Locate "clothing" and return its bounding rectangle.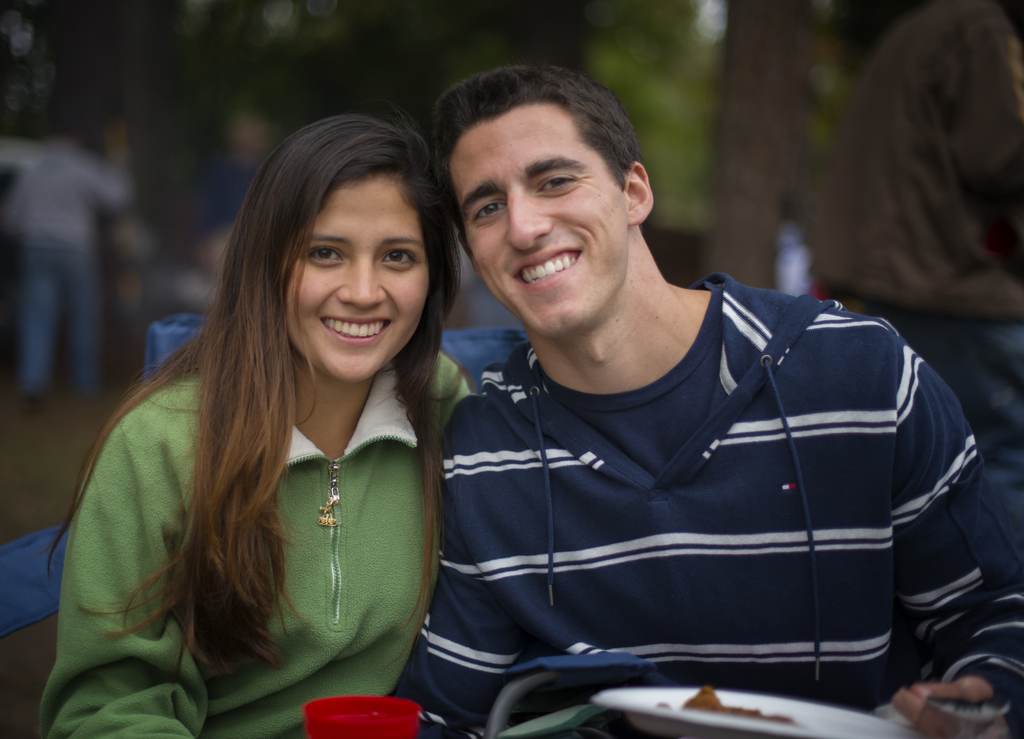
box=[42, 349, 475, 738].
